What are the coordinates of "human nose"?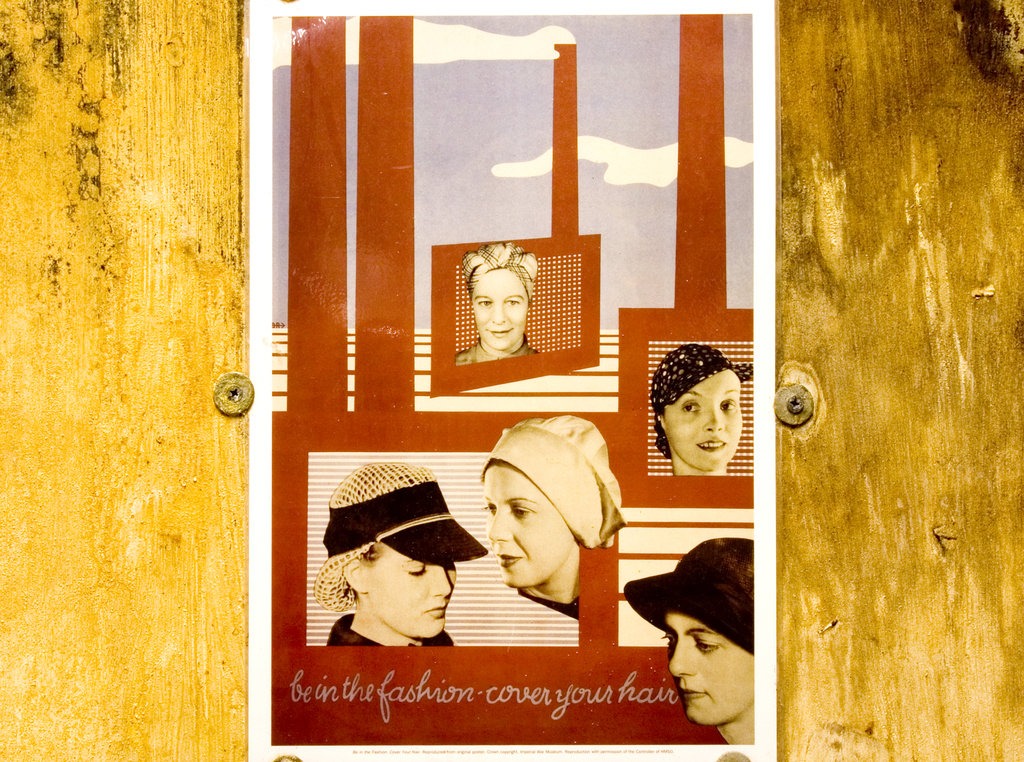
select_region(703, 406, 721, 430).
